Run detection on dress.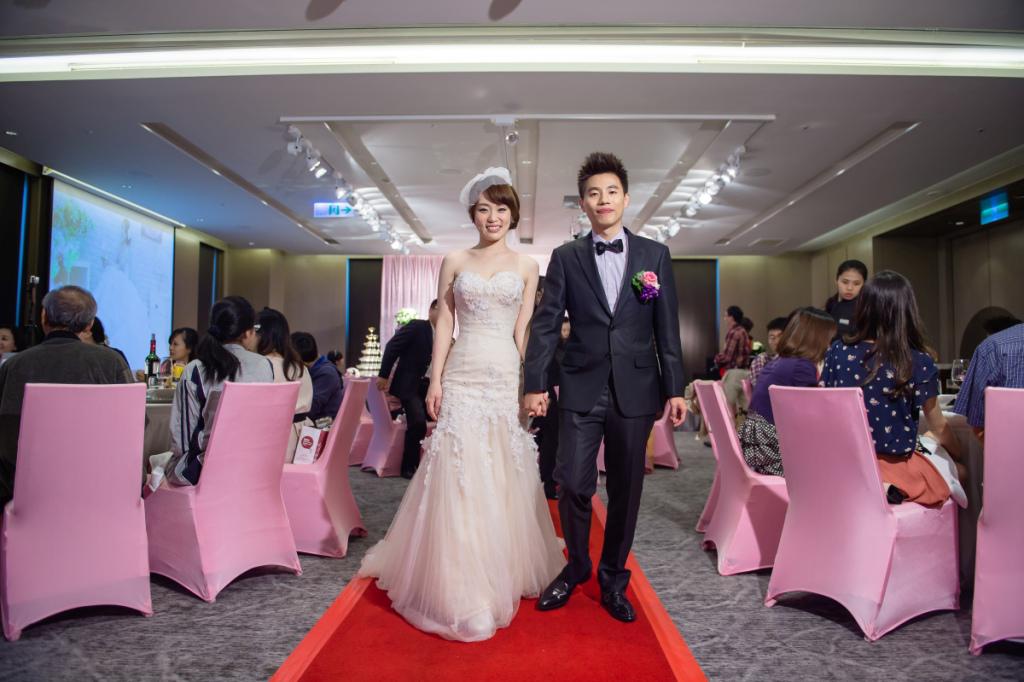
Result: 270 356 315 461.
